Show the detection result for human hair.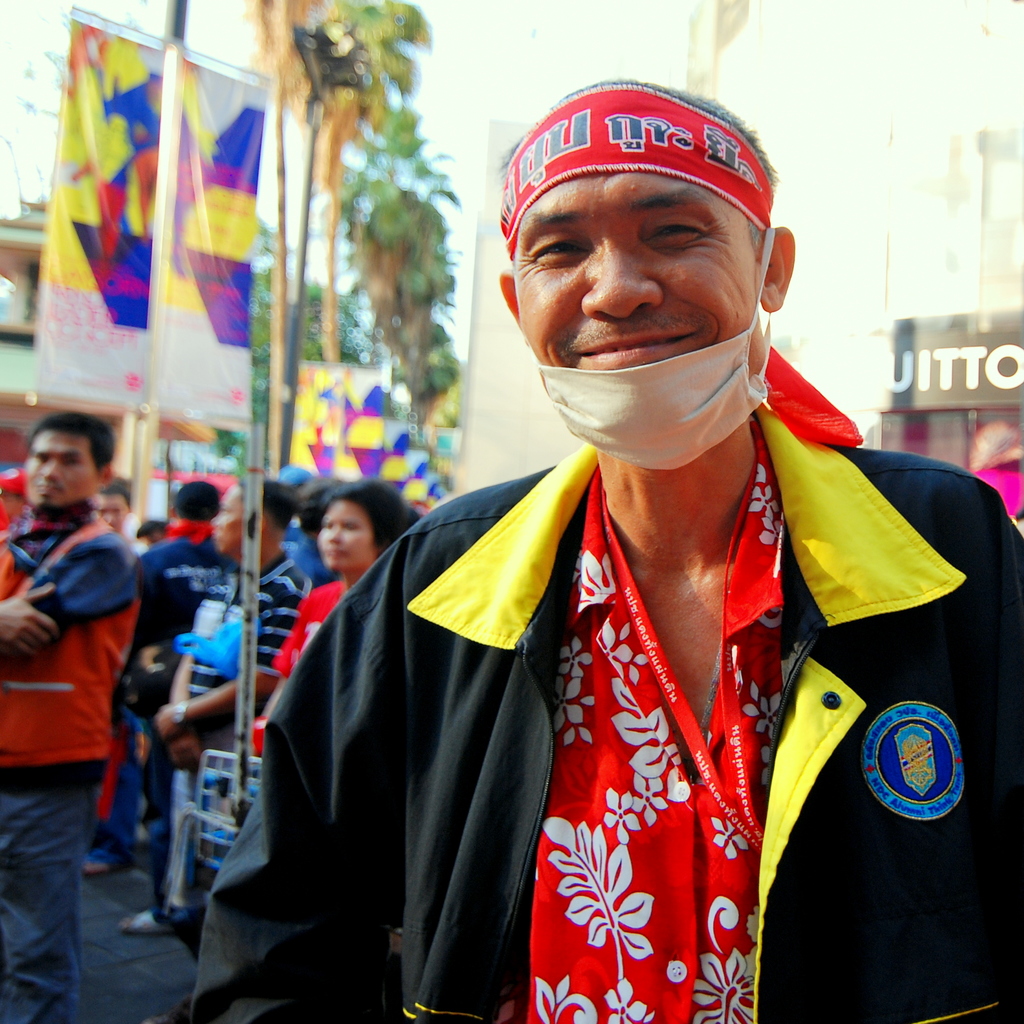
(x1=172, y1=479, x2=225, y2=522).
